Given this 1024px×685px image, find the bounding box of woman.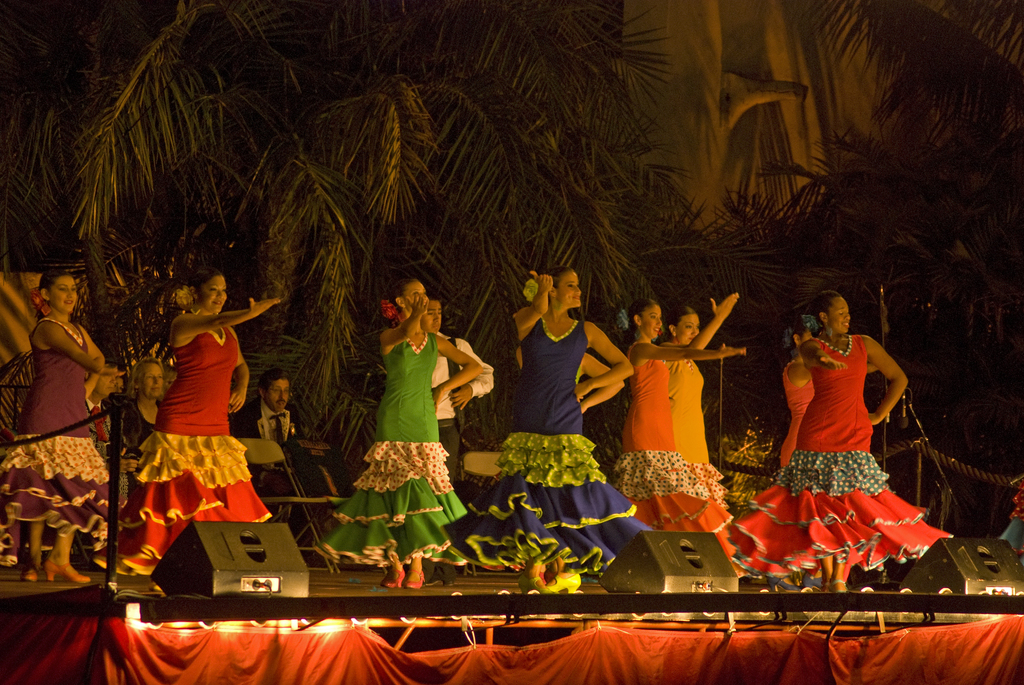
310 278 483 590.
